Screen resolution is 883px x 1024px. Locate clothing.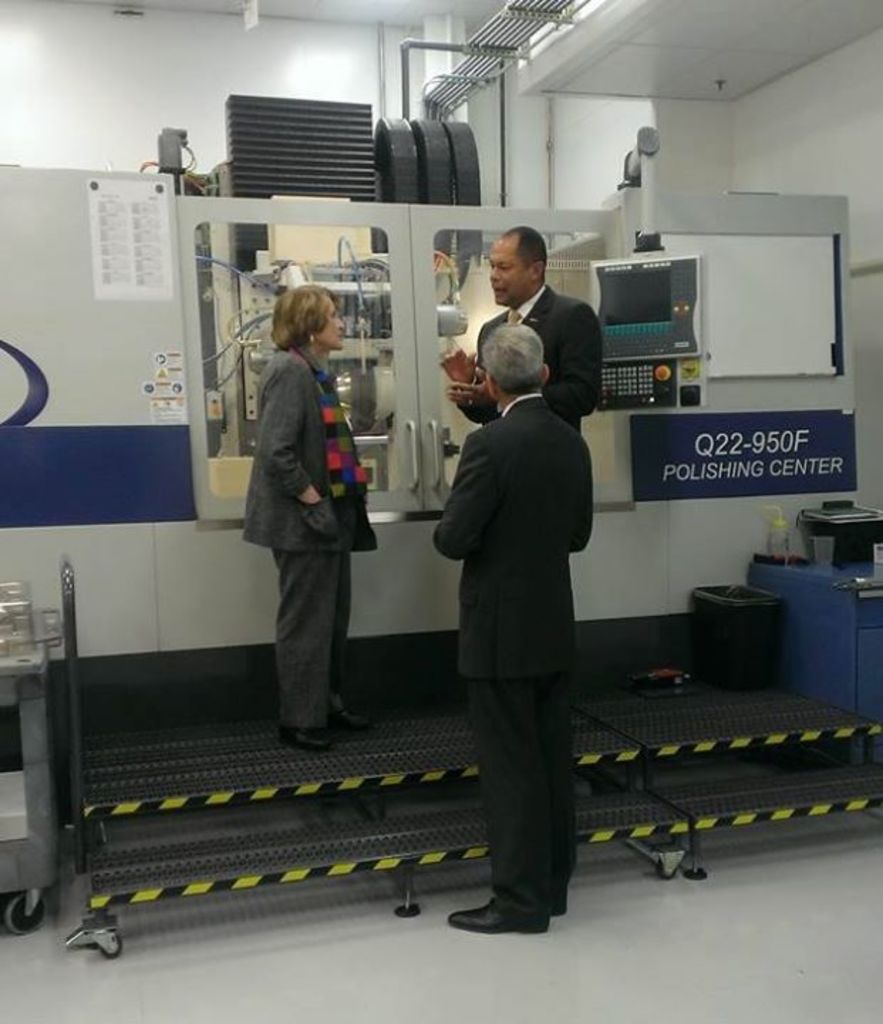
bbox=[462, 289, 600, 431].
